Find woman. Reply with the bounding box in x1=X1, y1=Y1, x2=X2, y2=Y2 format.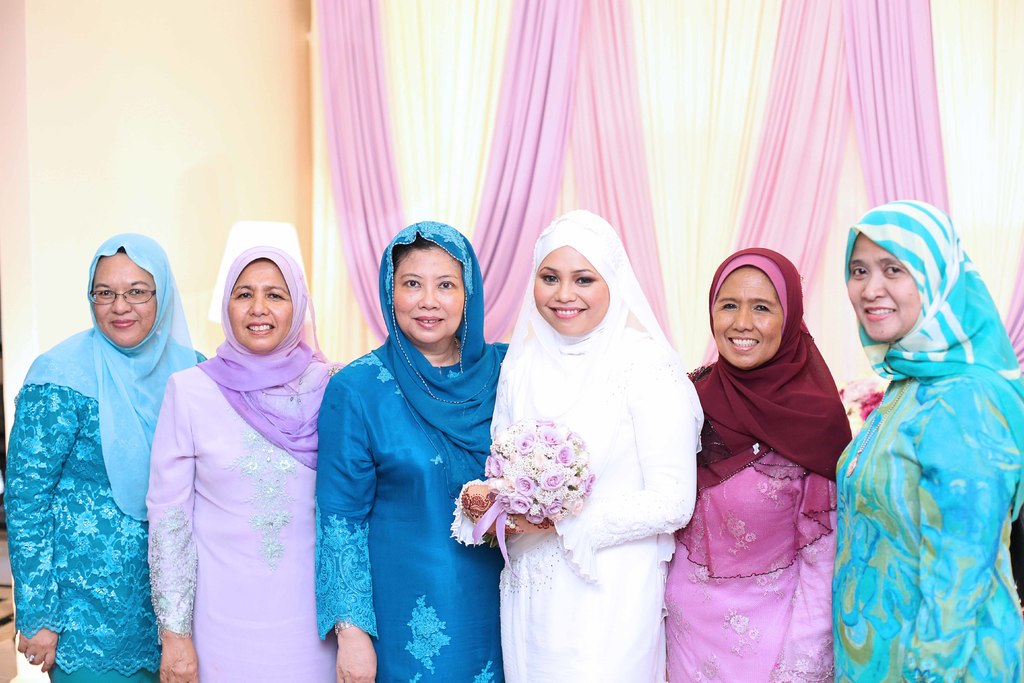
x1=457, y1=206, x2=706, y2=682.
